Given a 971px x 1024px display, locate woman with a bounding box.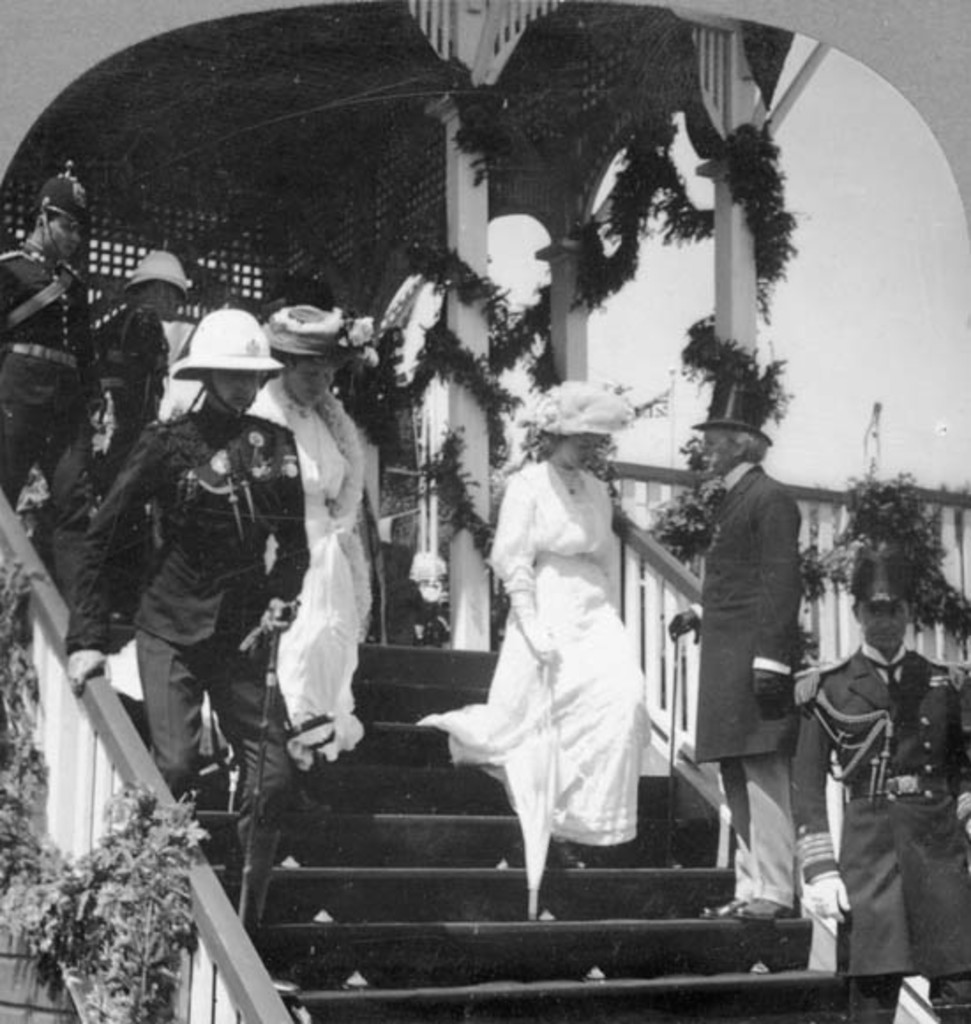
Located: (429, 380, 648, 867).
